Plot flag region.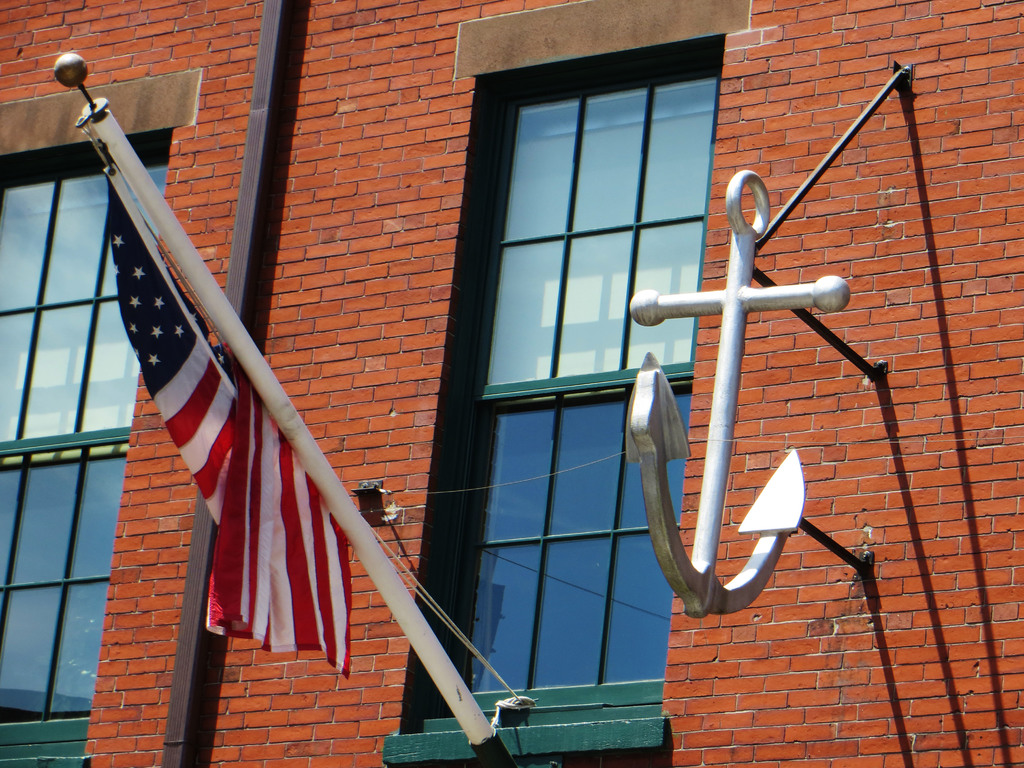
Plotted at l=108, t=150, r=372, b=679.
